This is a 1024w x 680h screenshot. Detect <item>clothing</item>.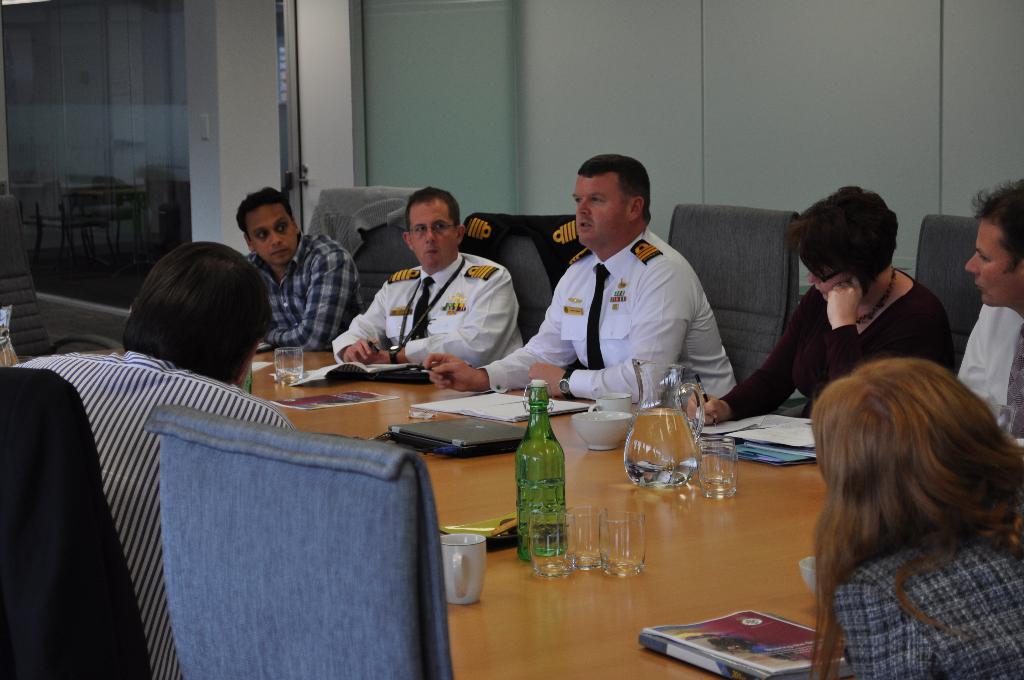
(left=332, top=252, right=522, bottom=368).
